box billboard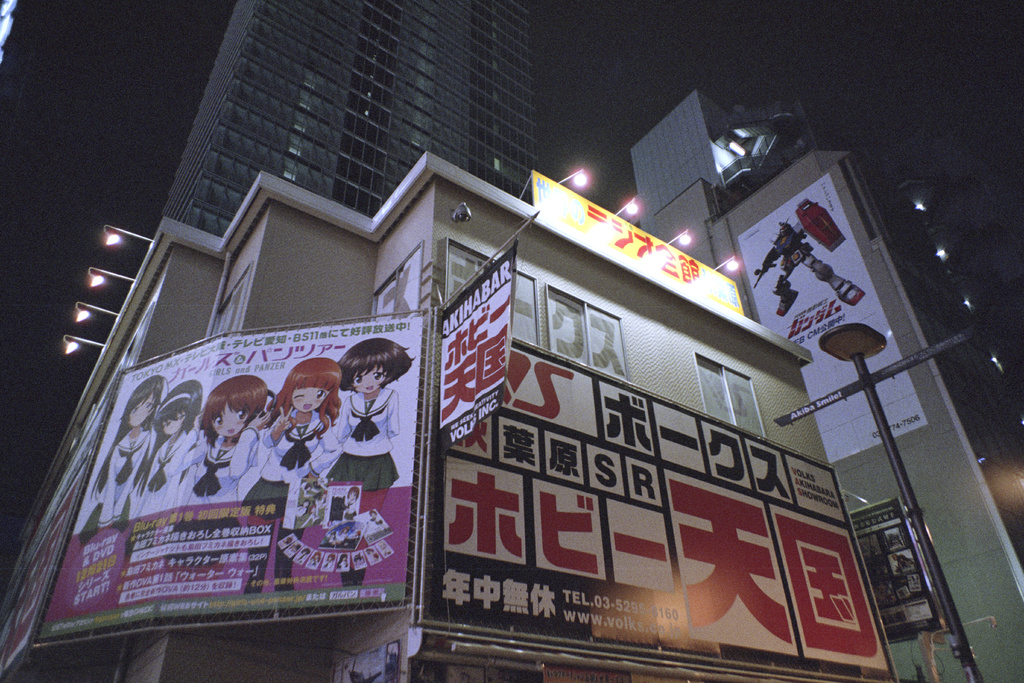
bbox=(436, 238, 515, 451)
